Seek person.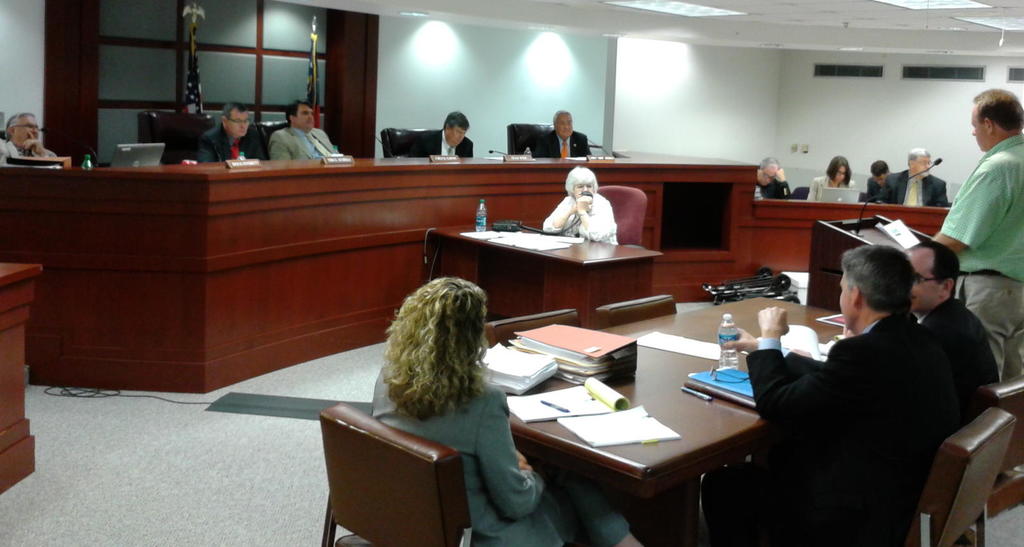
crop(527, 105, 590, 158).
